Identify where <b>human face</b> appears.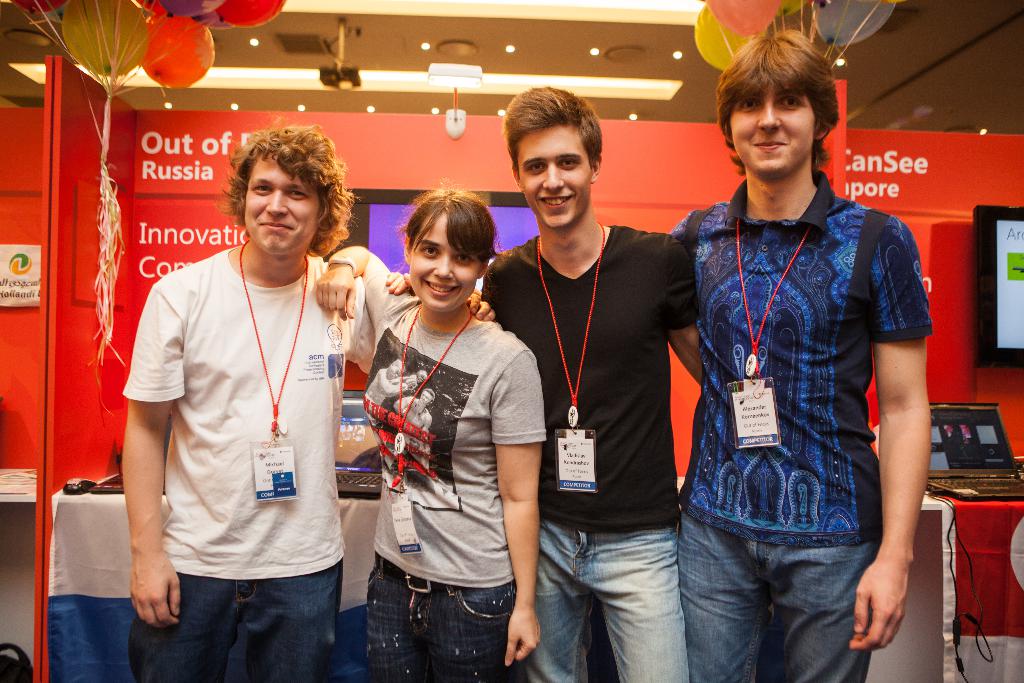
Appears at {"x1": 731, "y1": 79, "x2": 811, "y2": 168}.
